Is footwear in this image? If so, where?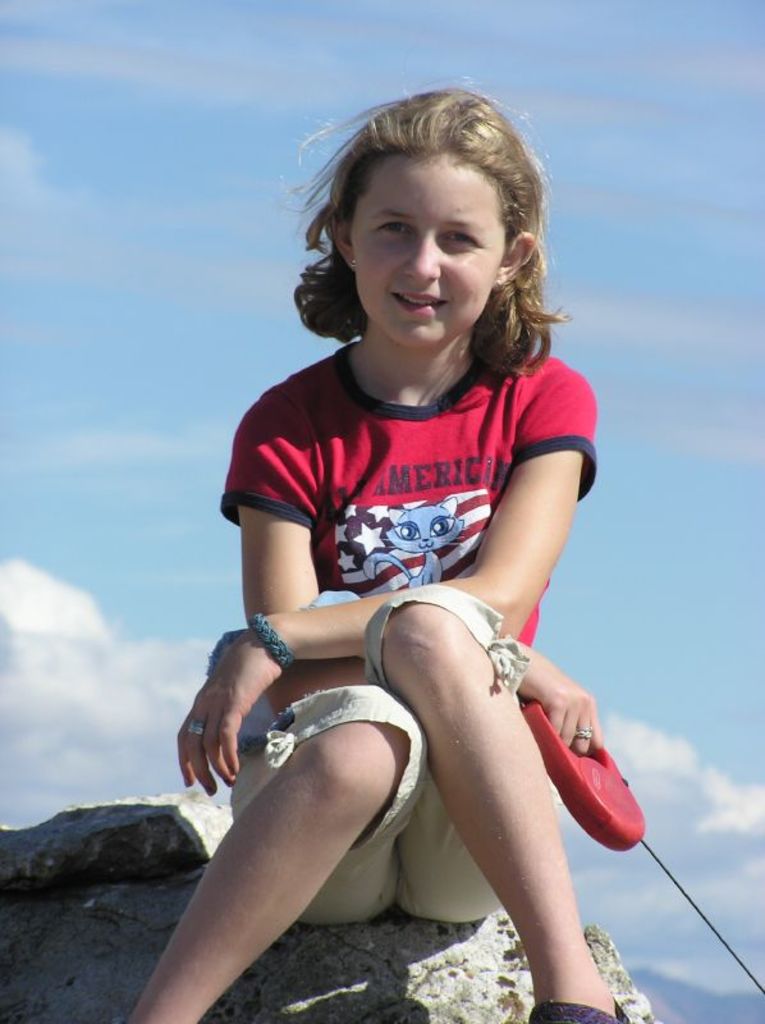
Yes, at bbox(531, 1002, 627, 1021).
